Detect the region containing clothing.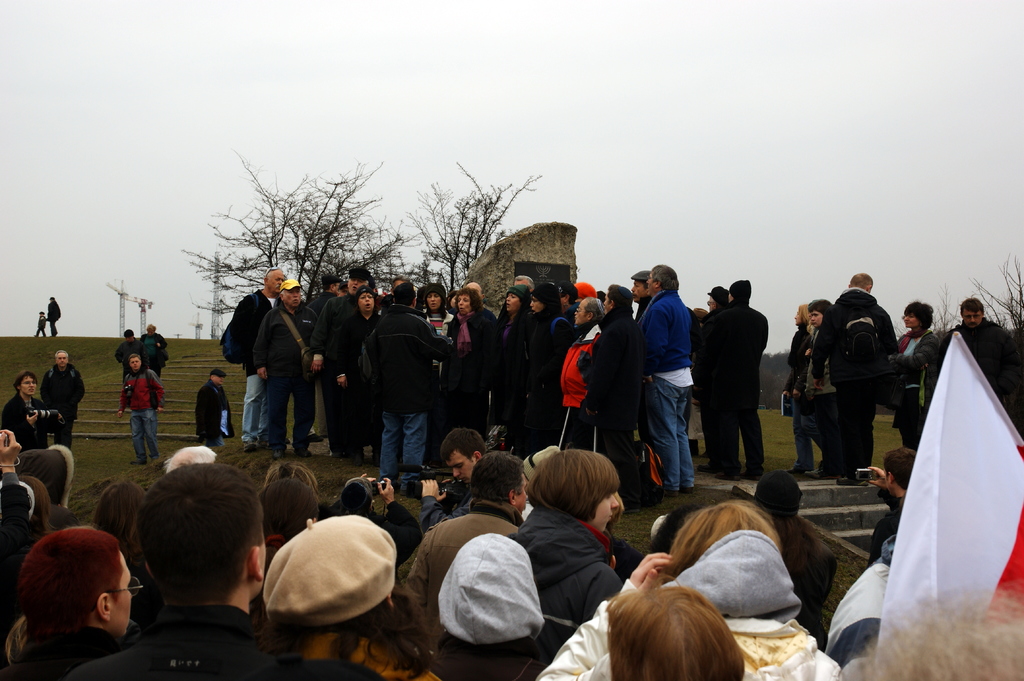
left=31, top=359, right=86, bottom=444.
